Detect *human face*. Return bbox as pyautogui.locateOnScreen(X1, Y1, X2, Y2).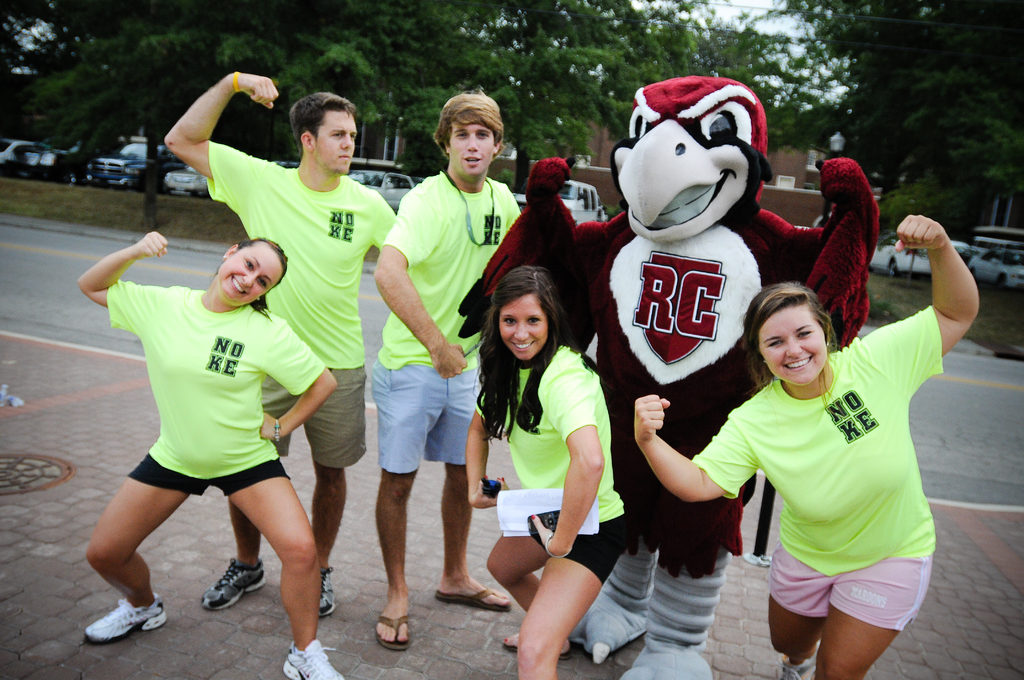
pyautogui.locateOnScreen(497, 290, 548, 360).
